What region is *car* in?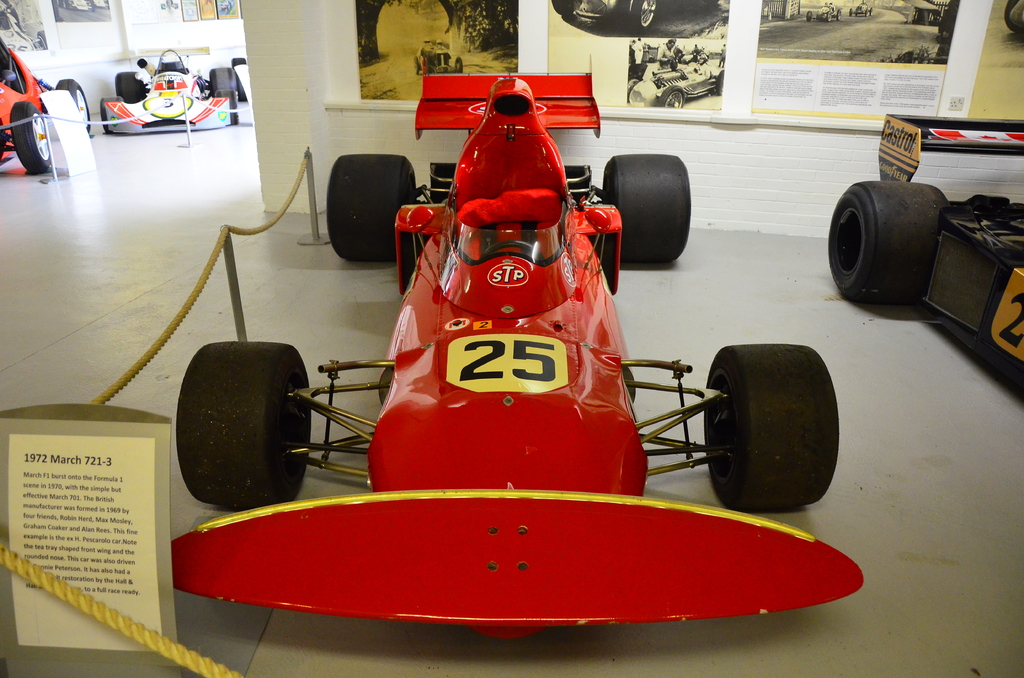
x1=413, y1=40, x2=464, y2=77.
